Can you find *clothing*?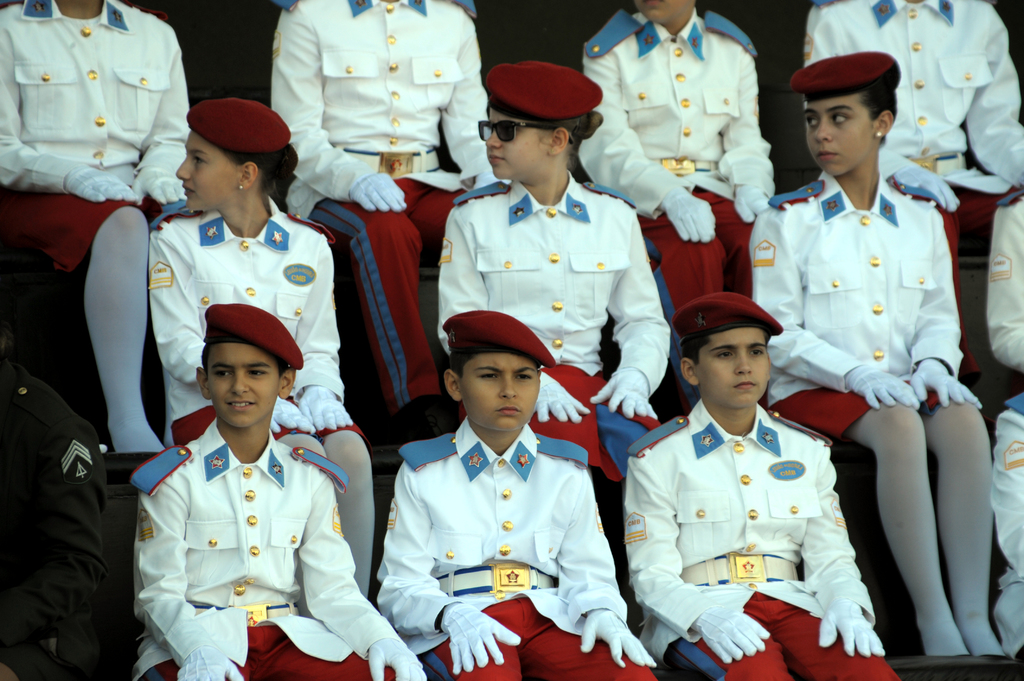
Yes, bounding box: locate(141, 196, 382, 606).
